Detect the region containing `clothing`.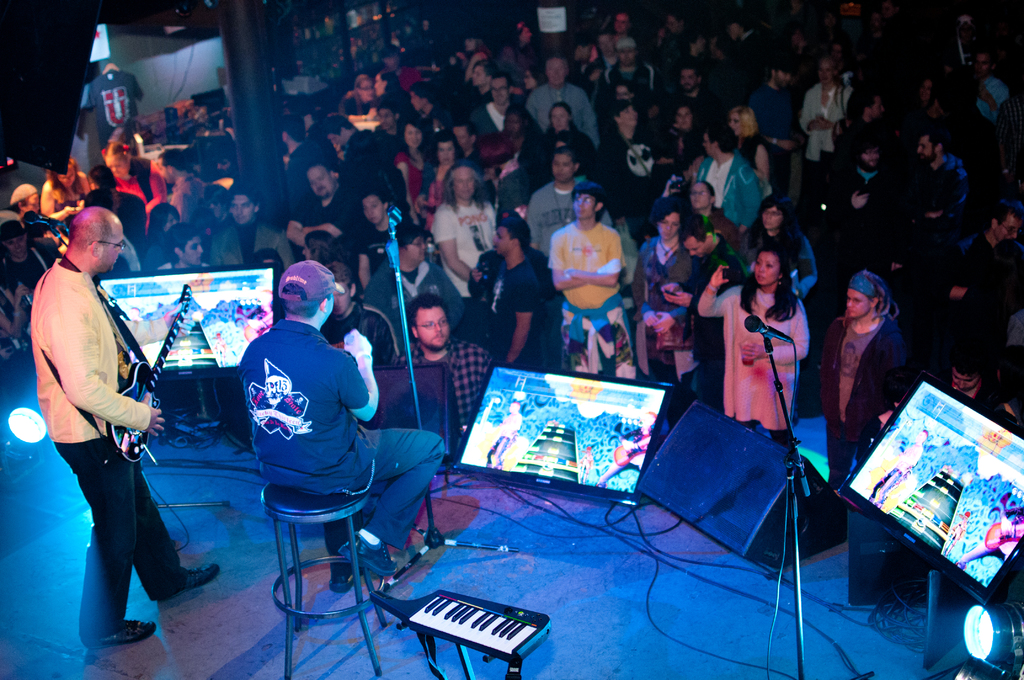
[left=0, top=245, right=58, bottom=298].
